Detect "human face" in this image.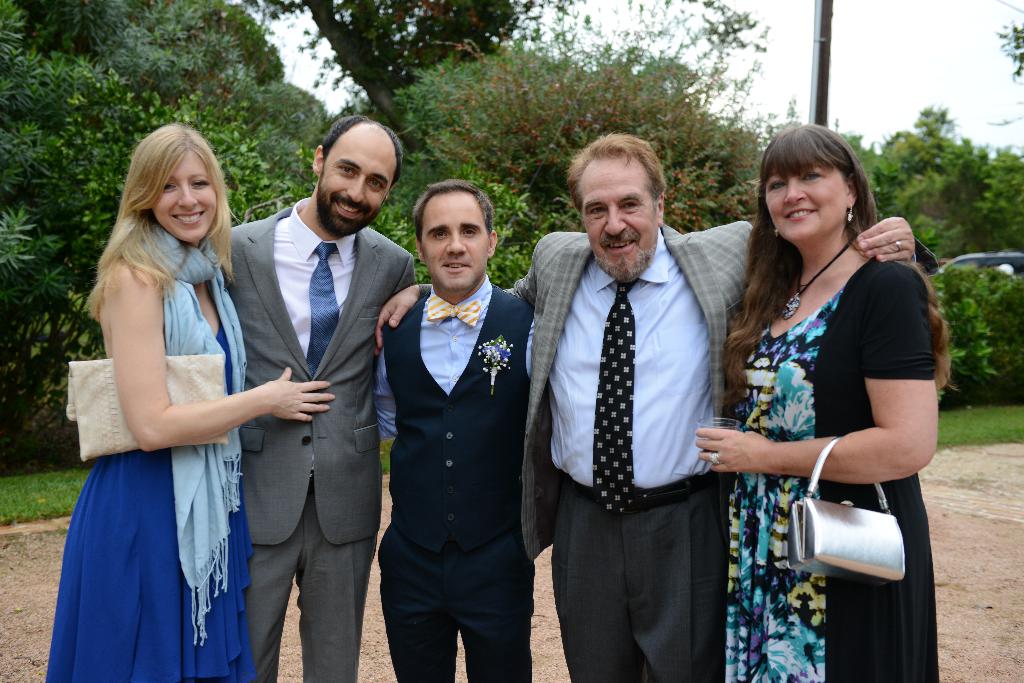
Detection: [152, 155, 219, 240].
